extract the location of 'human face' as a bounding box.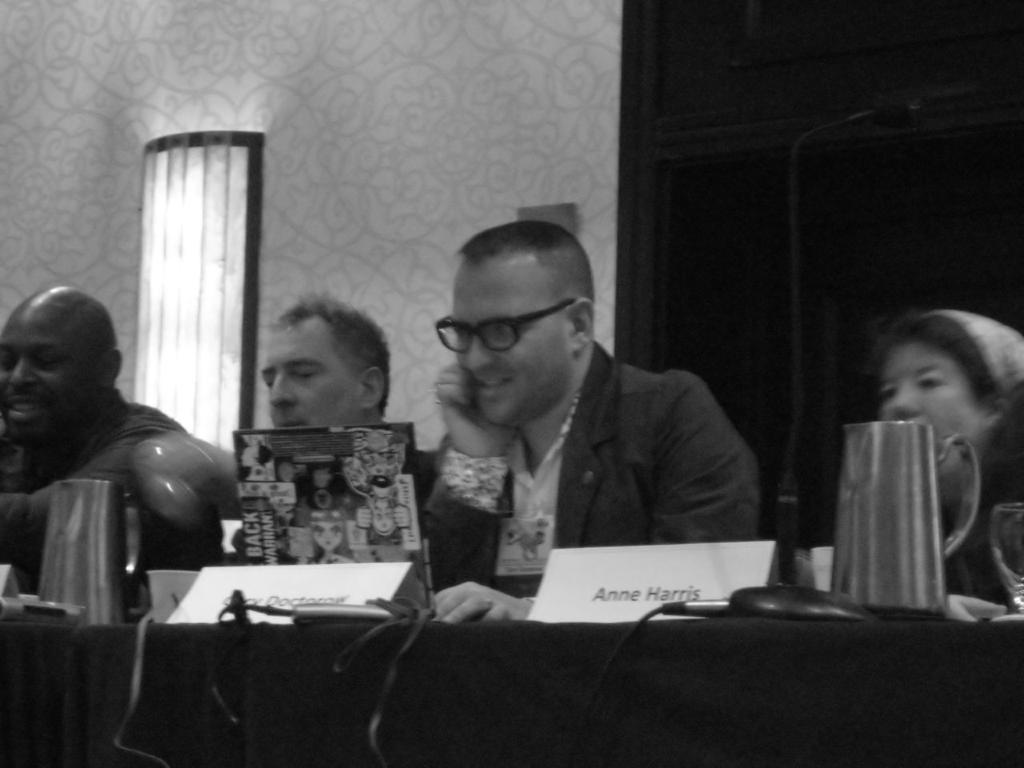
<box>258,321,365,429</box>.
